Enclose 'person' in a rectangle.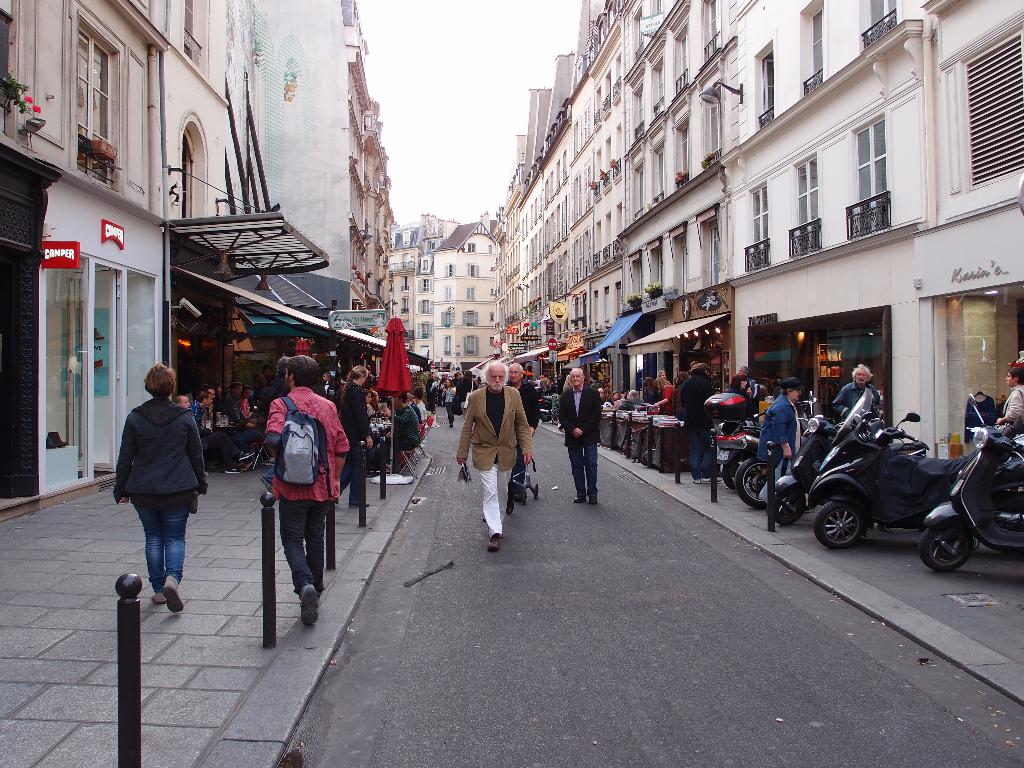
bbox=[492, 362, 547, 506].
